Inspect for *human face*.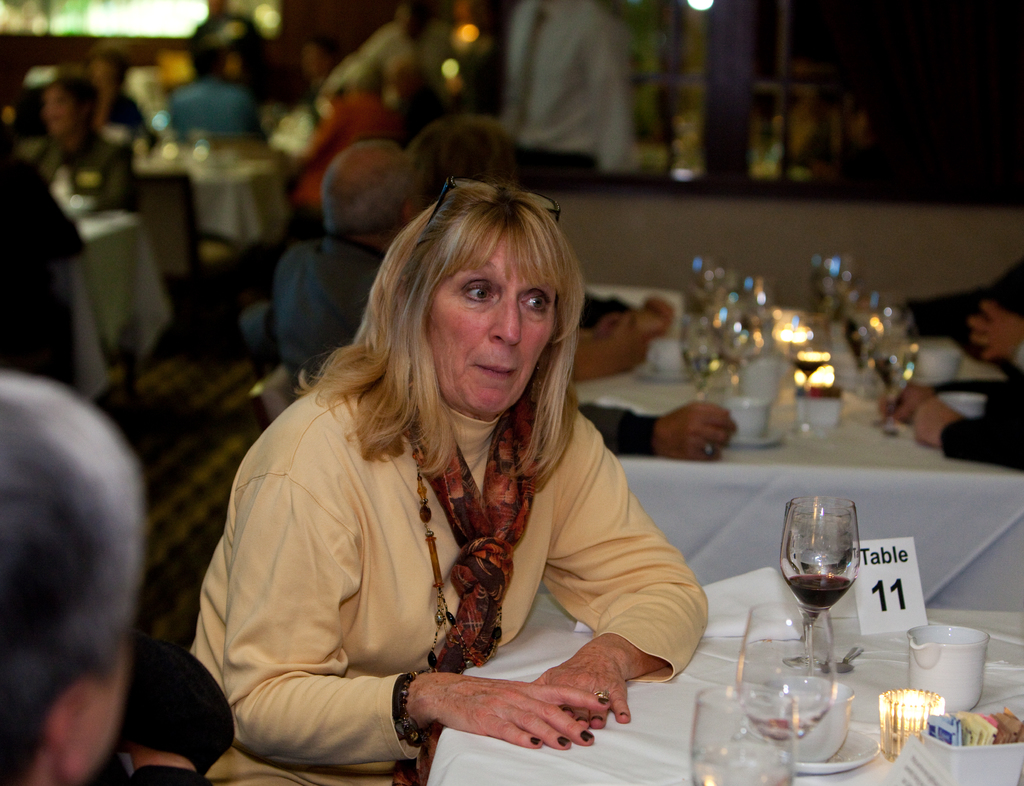
Inspection: 423, 233, 554, 418.
